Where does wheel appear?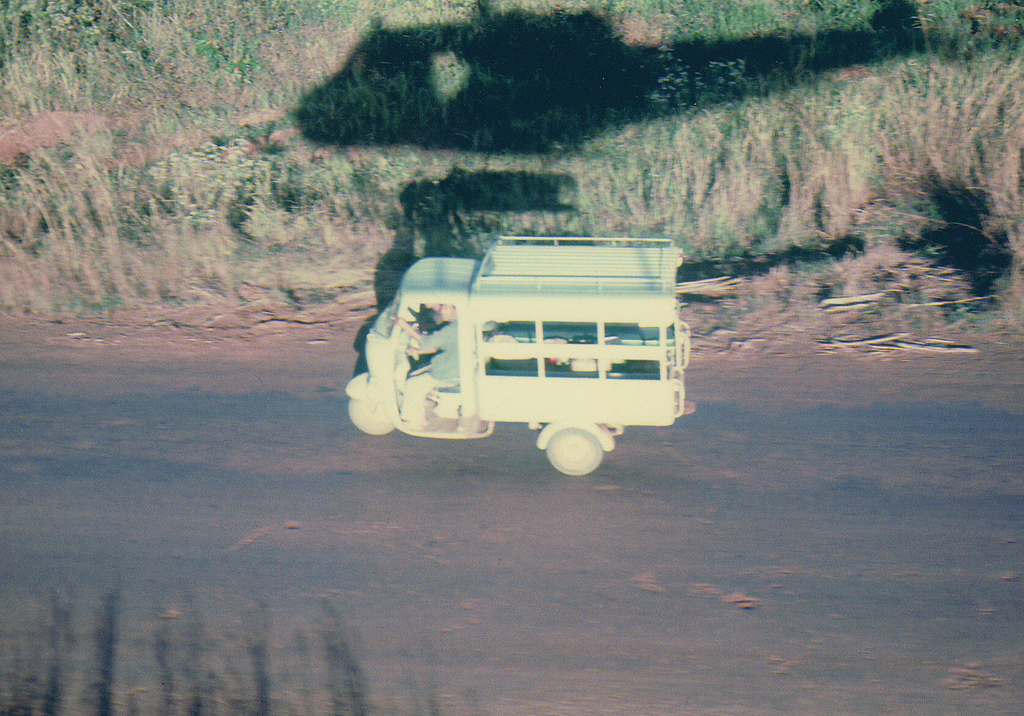
Appears at box=[543, 430, 607, 474].
